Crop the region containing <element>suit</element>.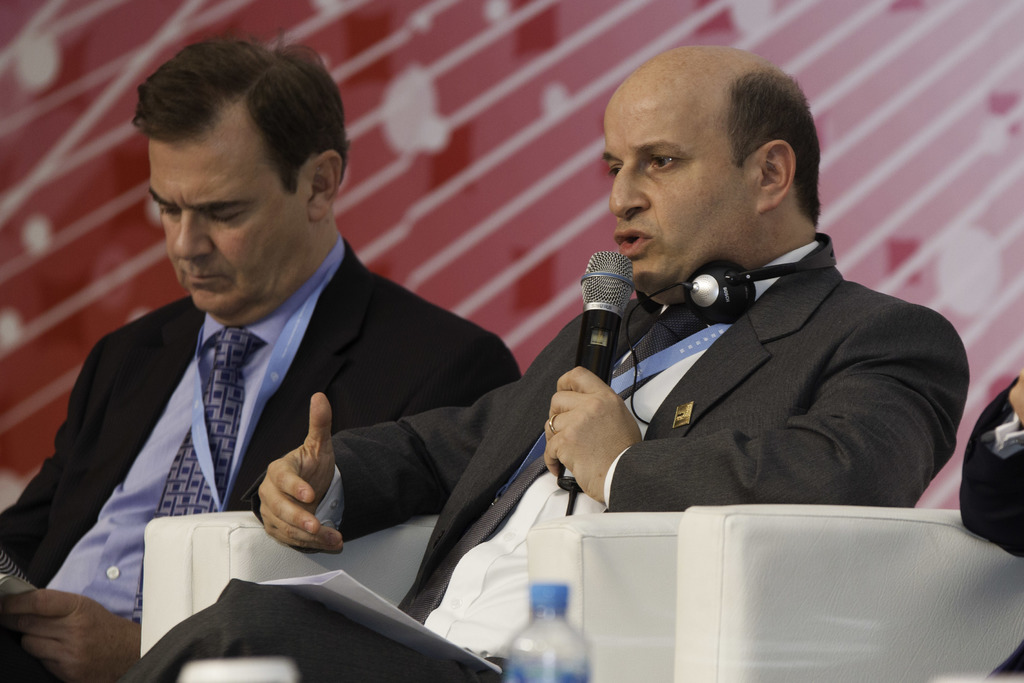
Crop region: BBox(112, 236, 972, 682).
